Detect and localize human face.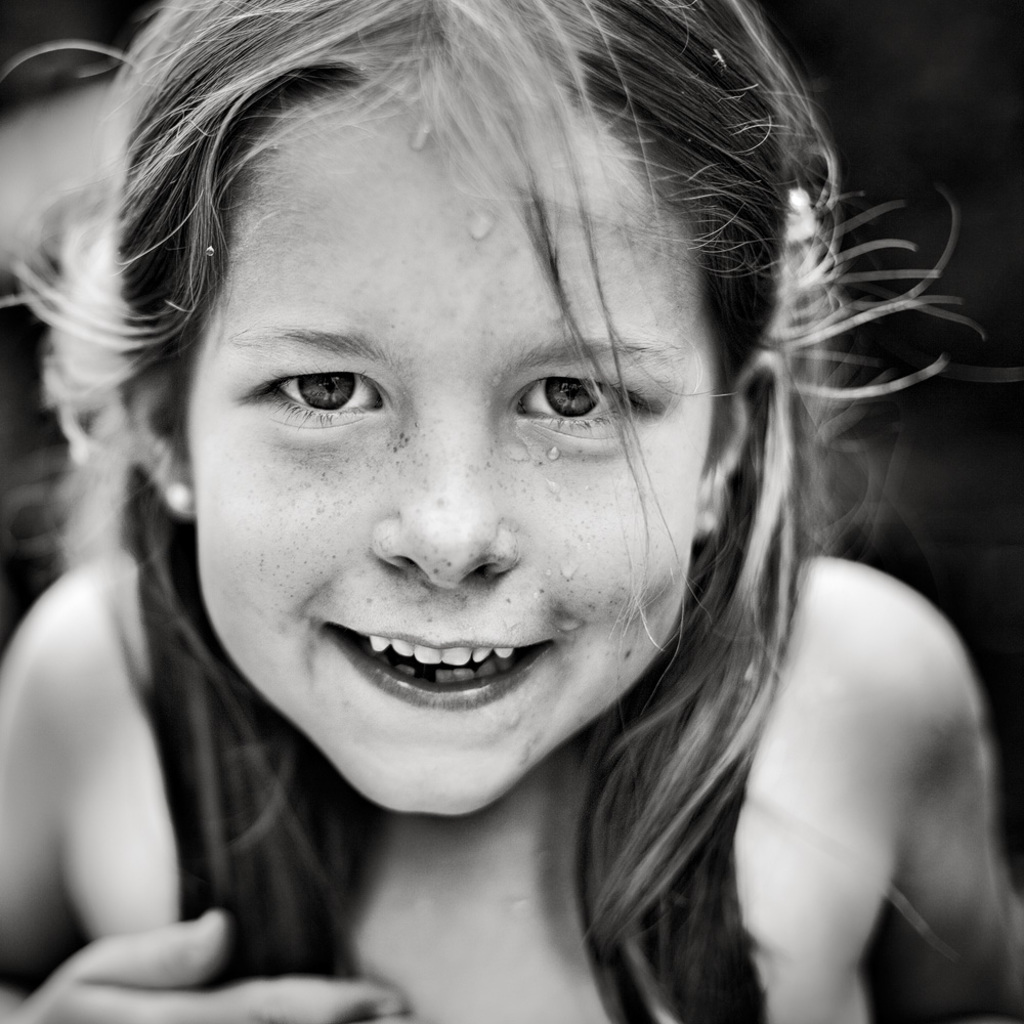
Localized at (left=197, top=52, right=721, bottom=826).
